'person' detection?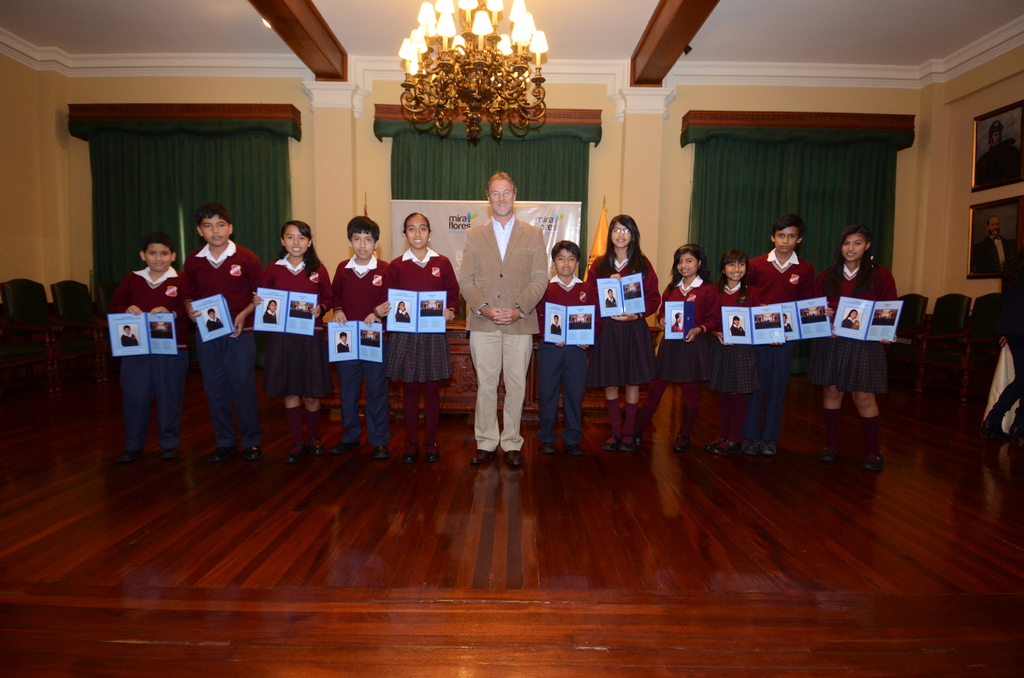
bbox=(323, 209, 393, 465)
